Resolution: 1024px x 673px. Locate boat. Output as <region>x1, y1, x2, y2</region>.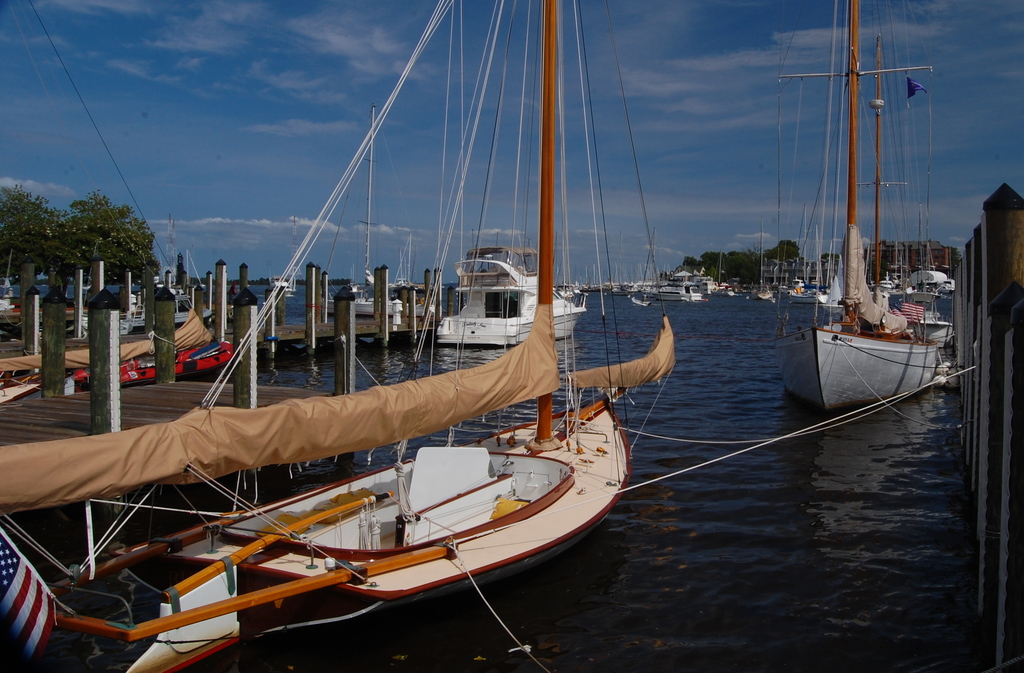
<region>653, 281, 701, 302</region>.
